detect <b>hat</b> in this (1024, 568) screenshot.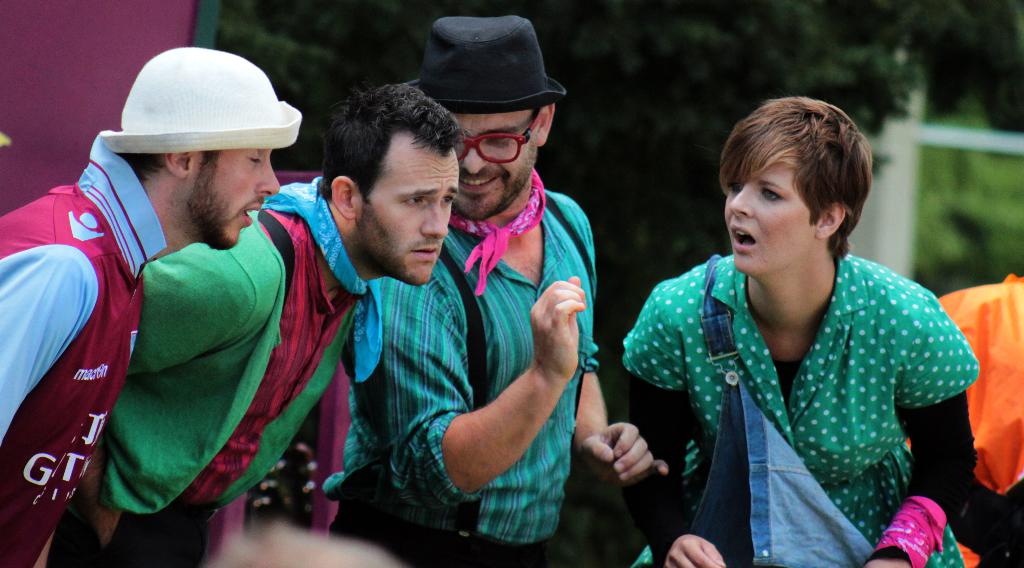
Detection: 101 44 303 158.
